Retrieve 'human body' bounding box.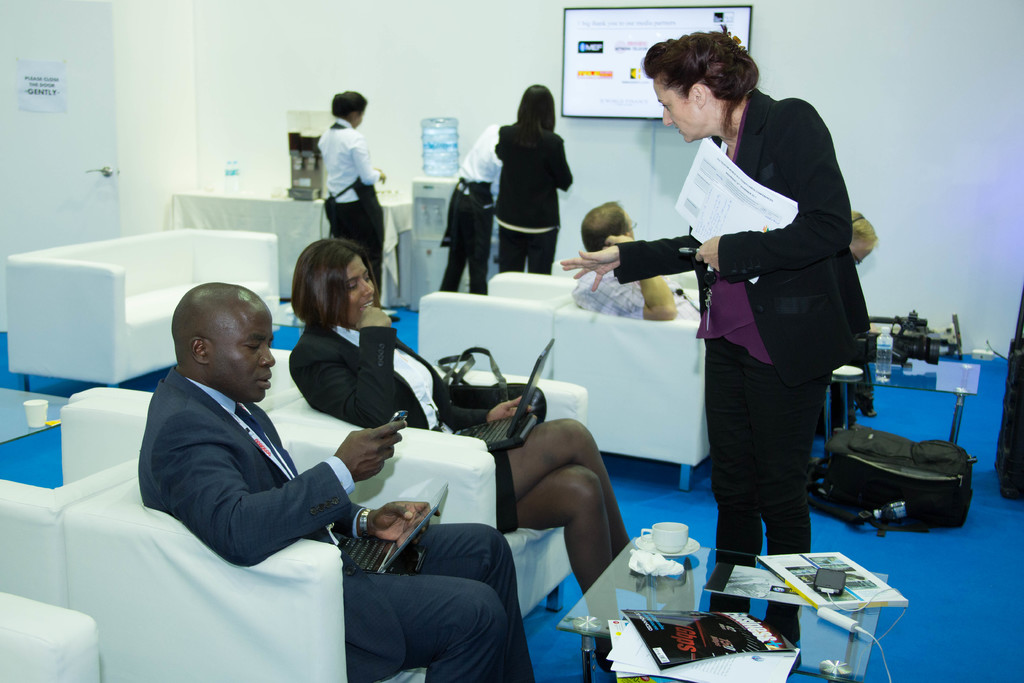
Bounding box: select_region(584, 28, 870, 663).
